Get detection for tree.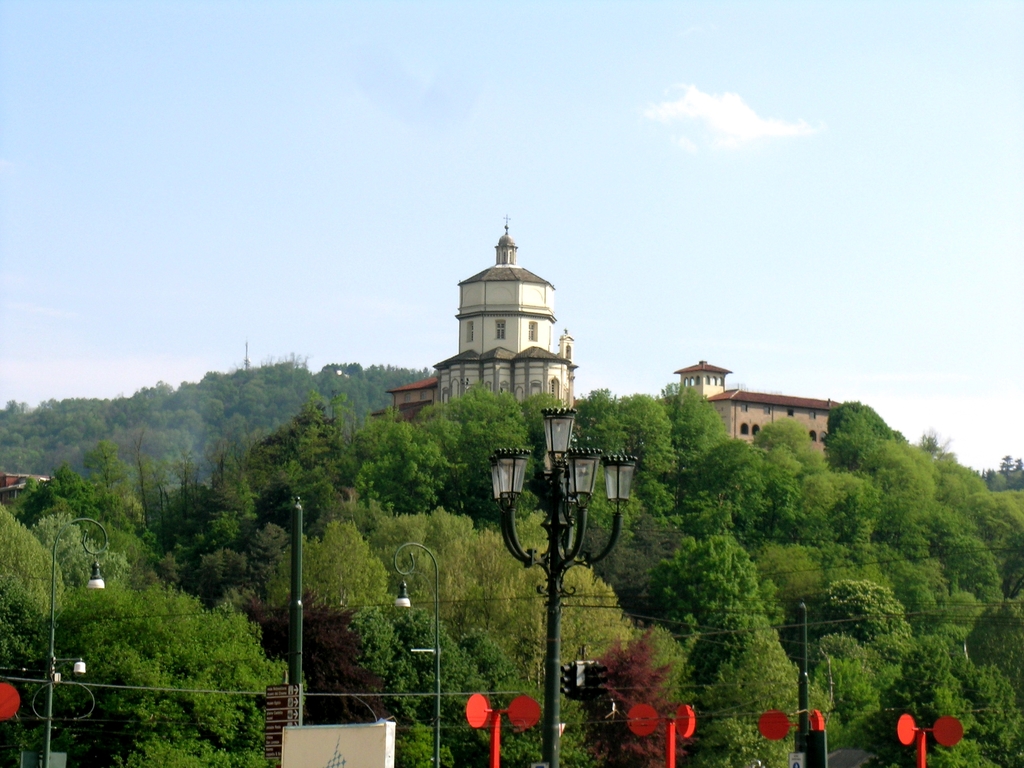
Detection: 278, 517, 388, 602.
